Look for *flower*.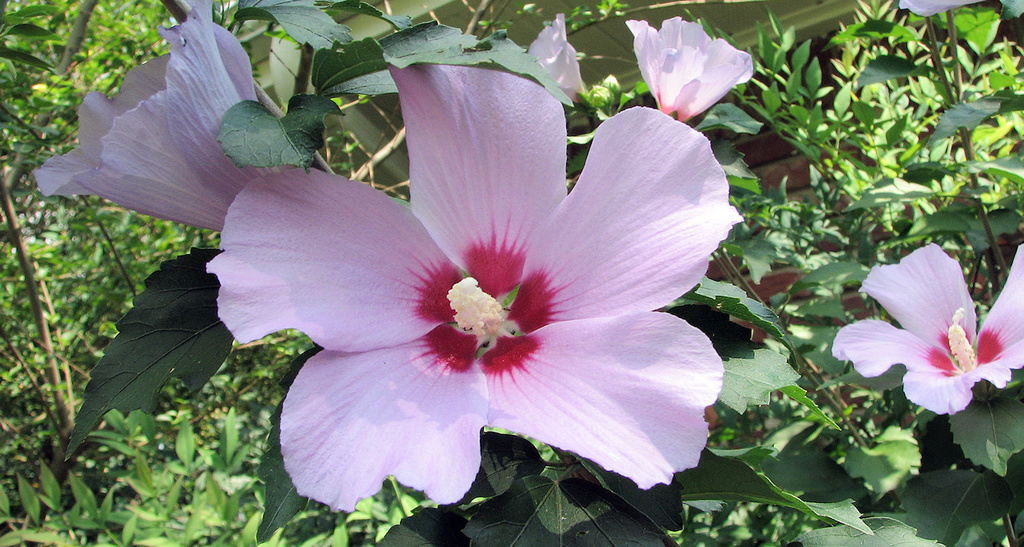
Found: <region>826, 247, 1022, 413</region>.
